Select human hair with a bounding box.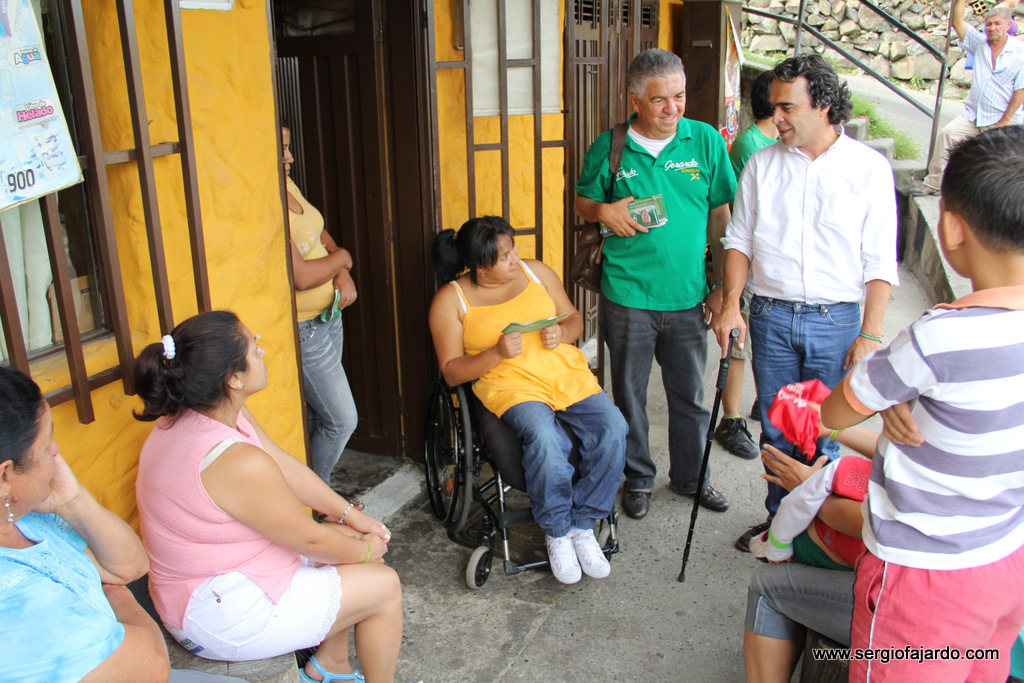
<box>623,48,679,101</box>.
